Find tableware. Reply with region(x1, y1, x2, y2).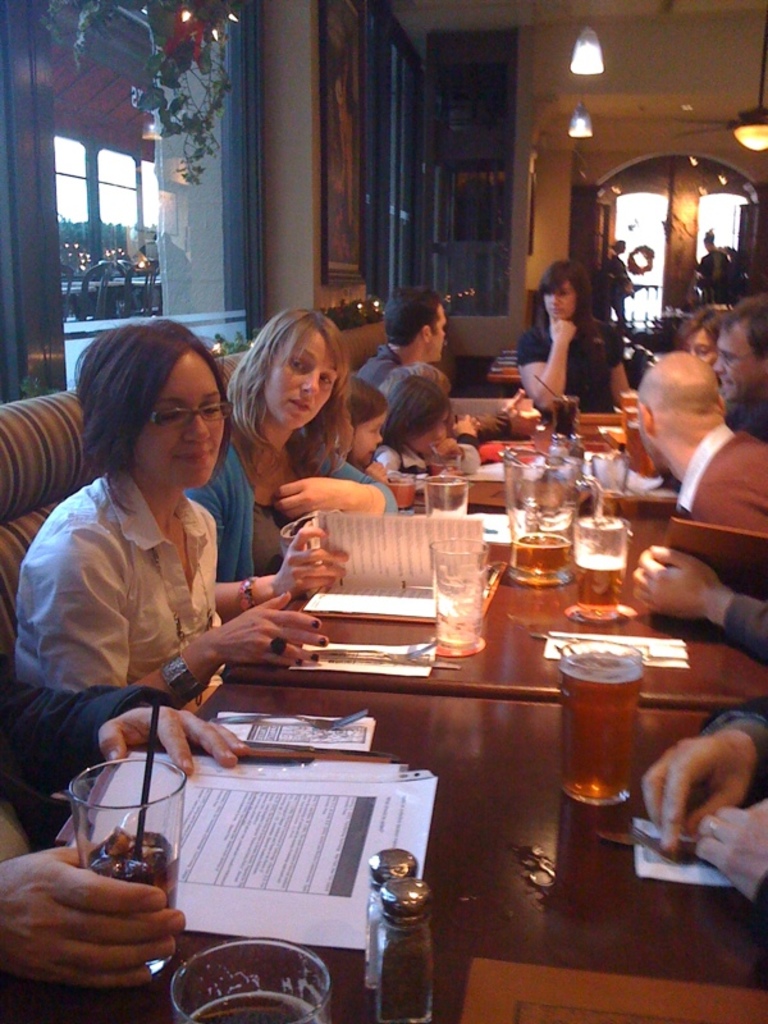
region(73, 750, 184, 978).
